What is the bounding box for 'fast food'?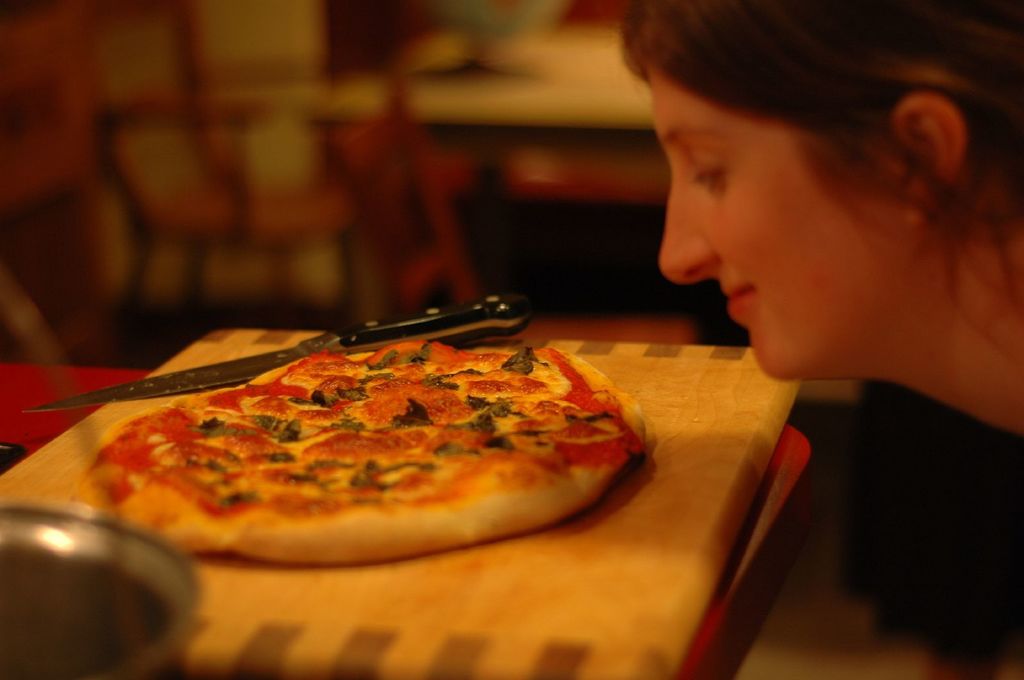
left=54, top=352, right=637, bottom=584.
